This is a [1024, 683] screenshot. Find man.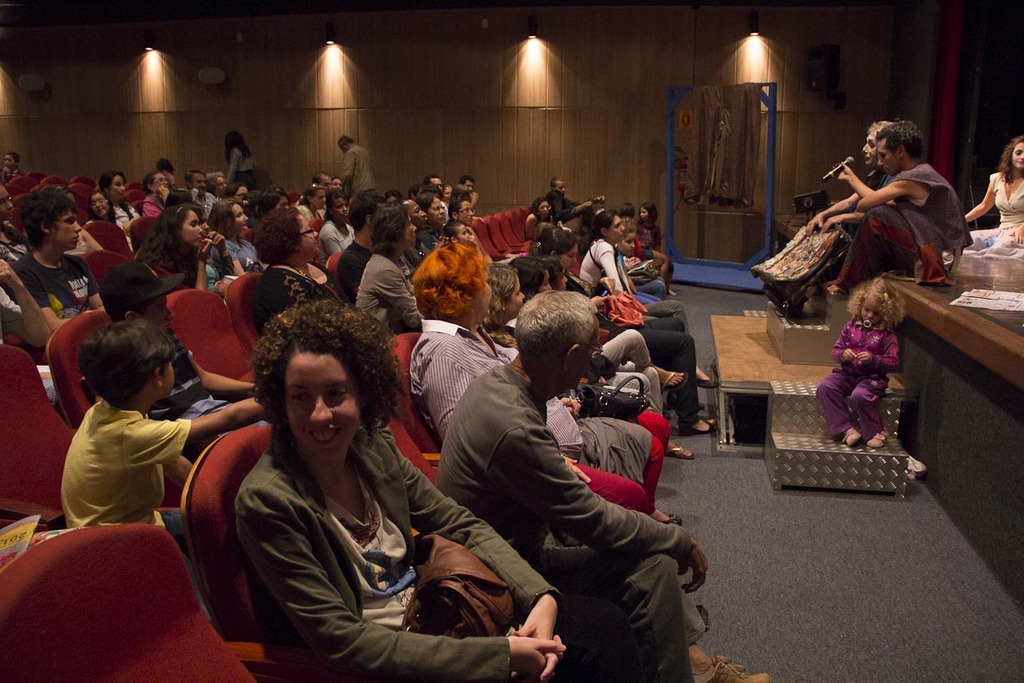
Bounding box: bbox=(77, 262, 268, 456).
